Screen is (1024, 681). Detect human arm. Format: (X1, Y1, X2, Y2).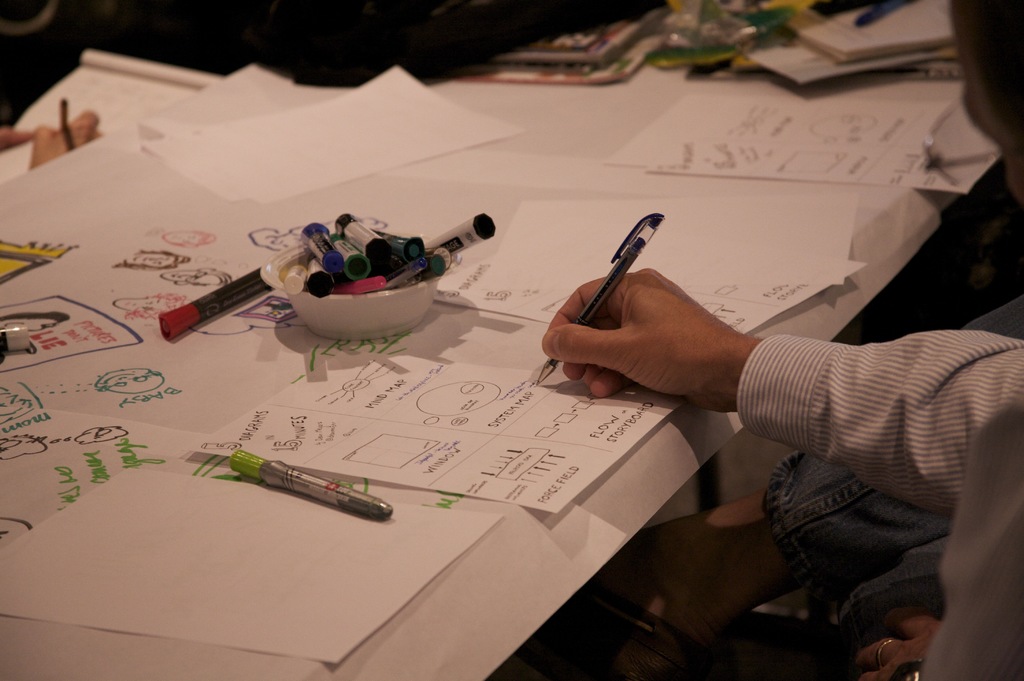
(840, 508, 1023, 680).
